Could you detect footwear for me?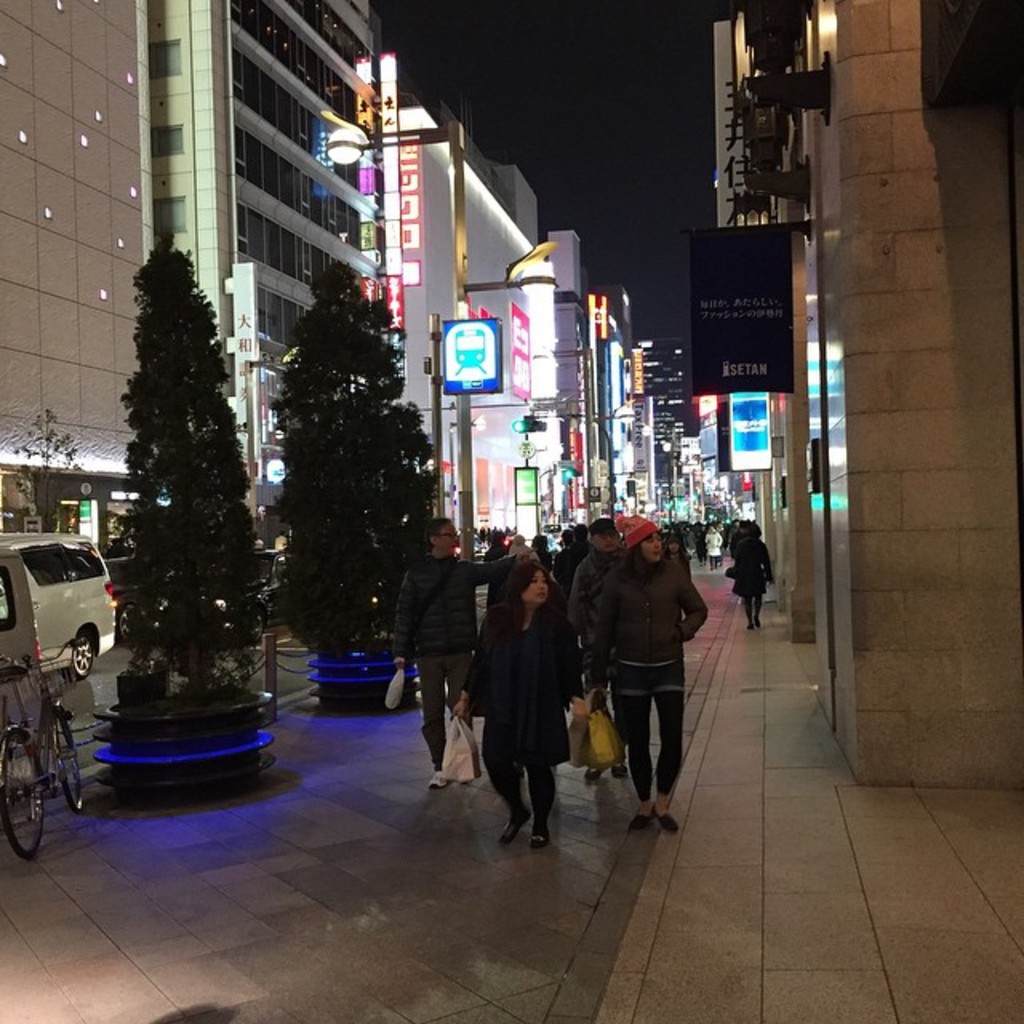
Detection result: [left=530, top=813, right=550, bottom=846].
